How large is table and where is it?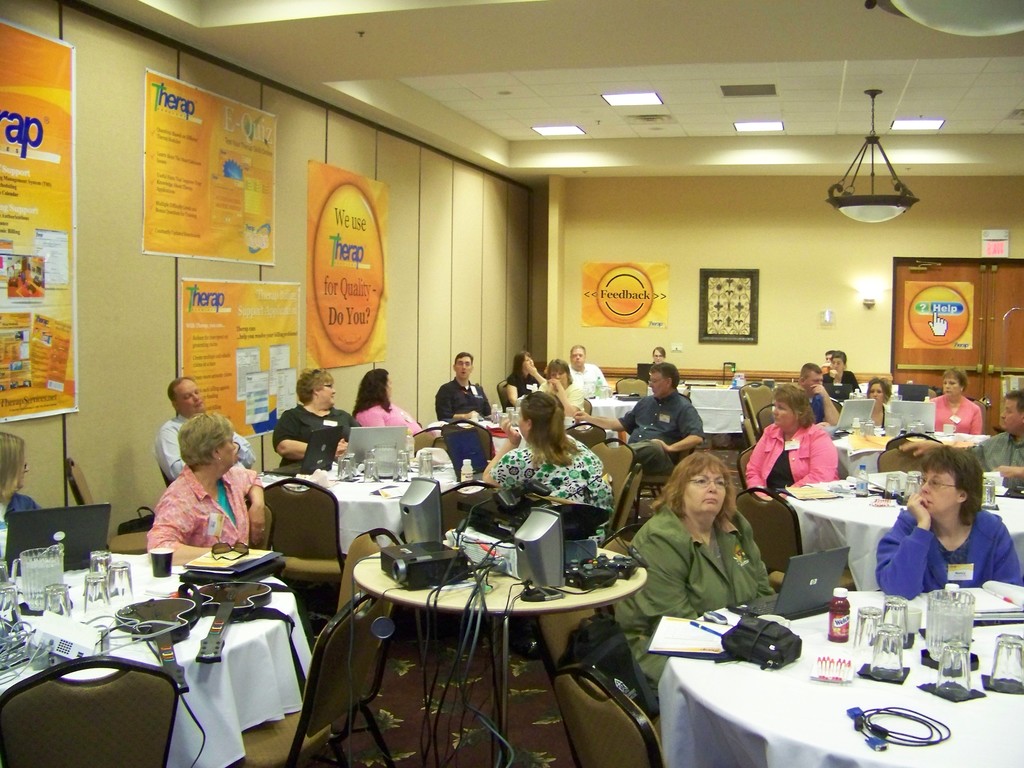
Bounding box: select_region(428, 413, 519, 449).
